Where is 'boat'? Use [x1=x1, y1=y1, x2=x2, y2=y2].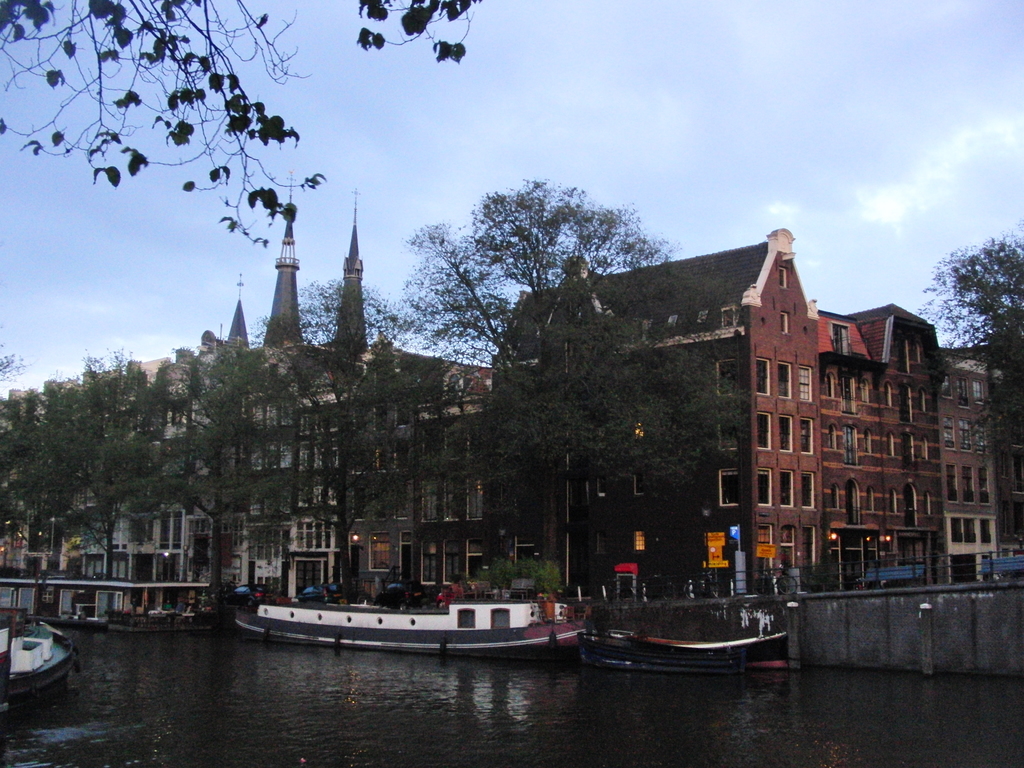
[x1=580, y1=620, x2=797, y2=668].
